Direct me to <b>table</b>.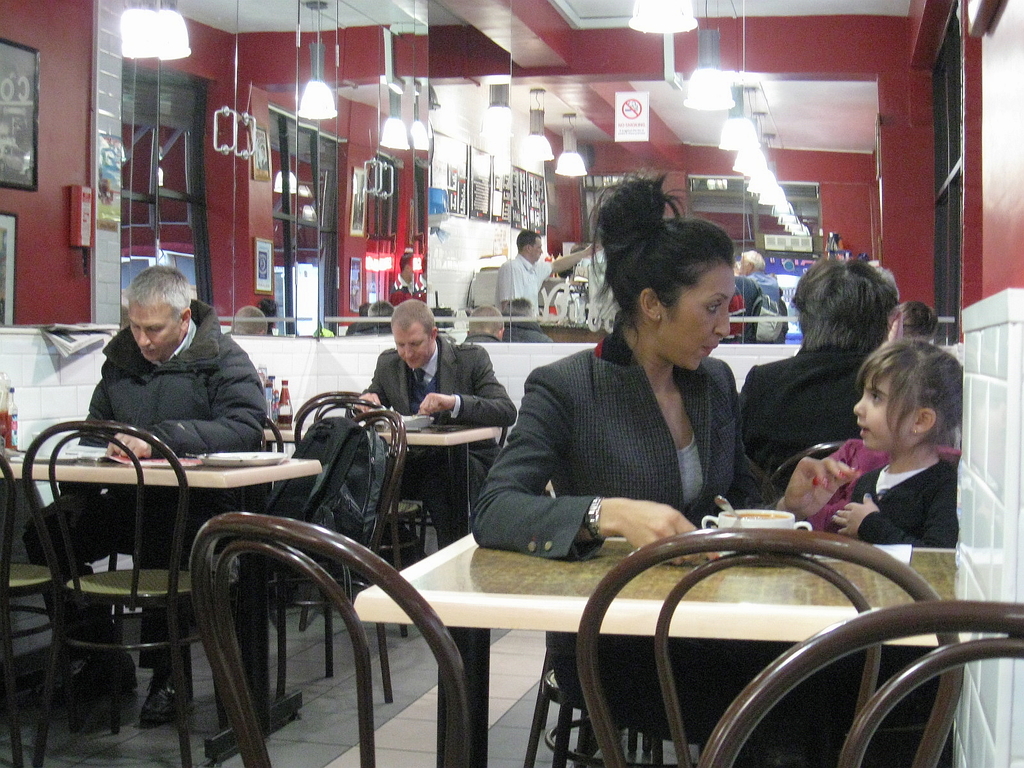
Direction: (left=0, top=436, right=323, bottom=762).
